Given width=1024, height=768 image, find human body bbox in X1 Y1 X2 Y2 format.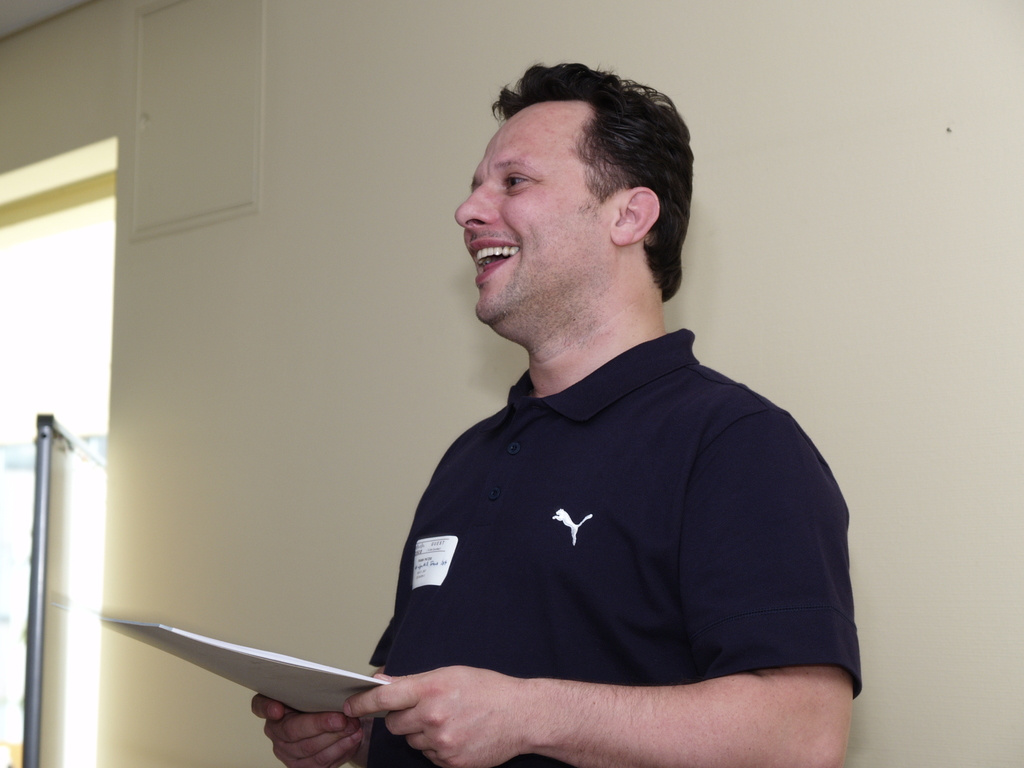
340 132 865 763.
